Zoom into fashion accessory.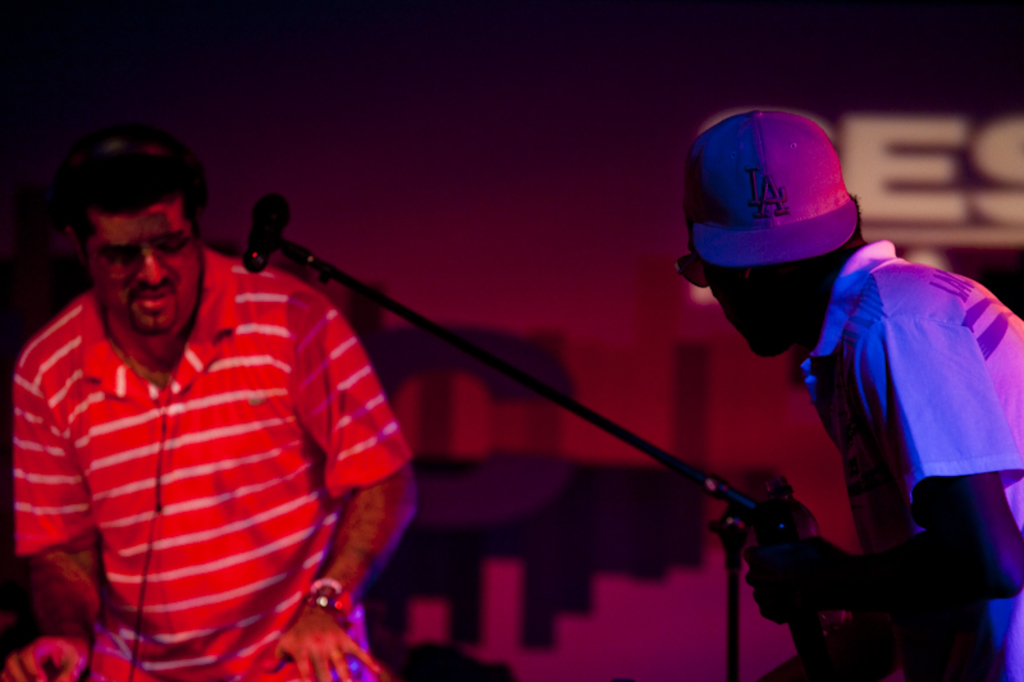
Zoom target: left=677, top=101, right=860, bottom=271.
